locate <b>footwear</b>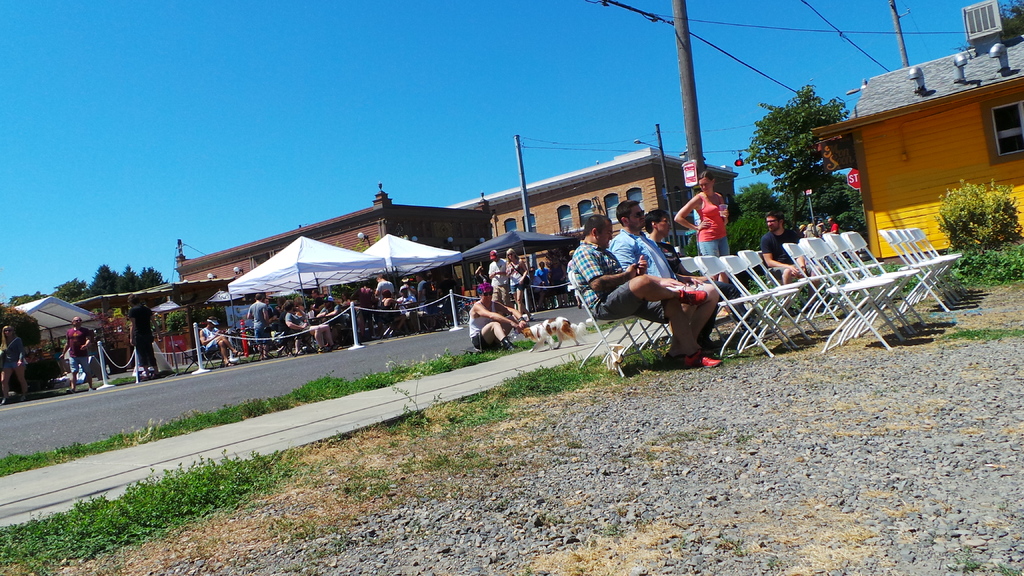
BBox(749, 323, 781, 340)
